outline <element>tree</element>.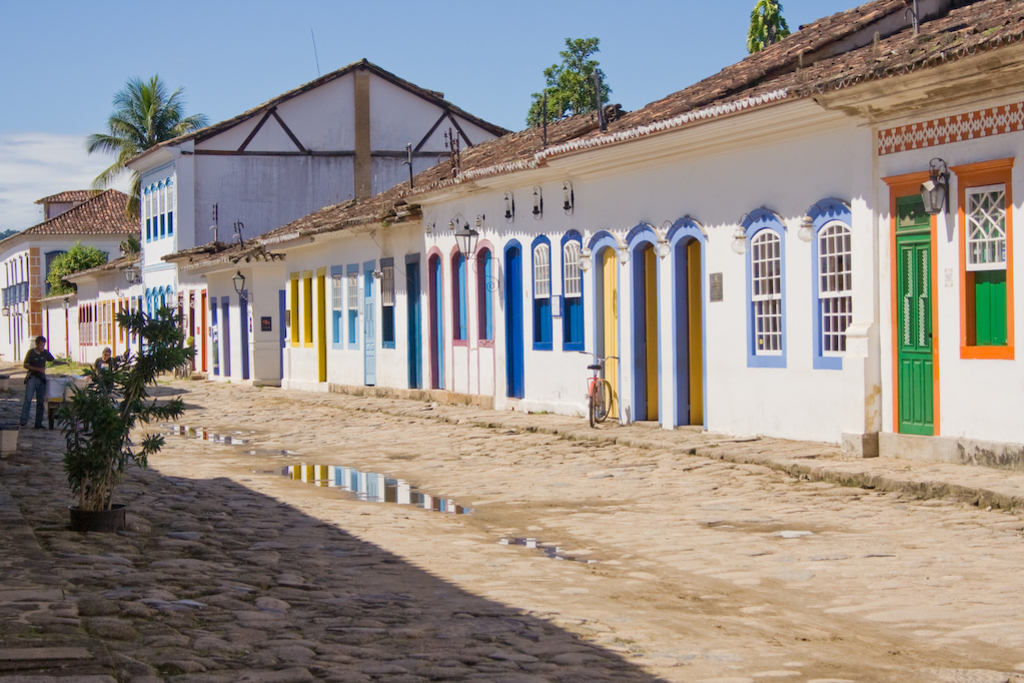
Outline: locate(50, 240, 98, 309).
